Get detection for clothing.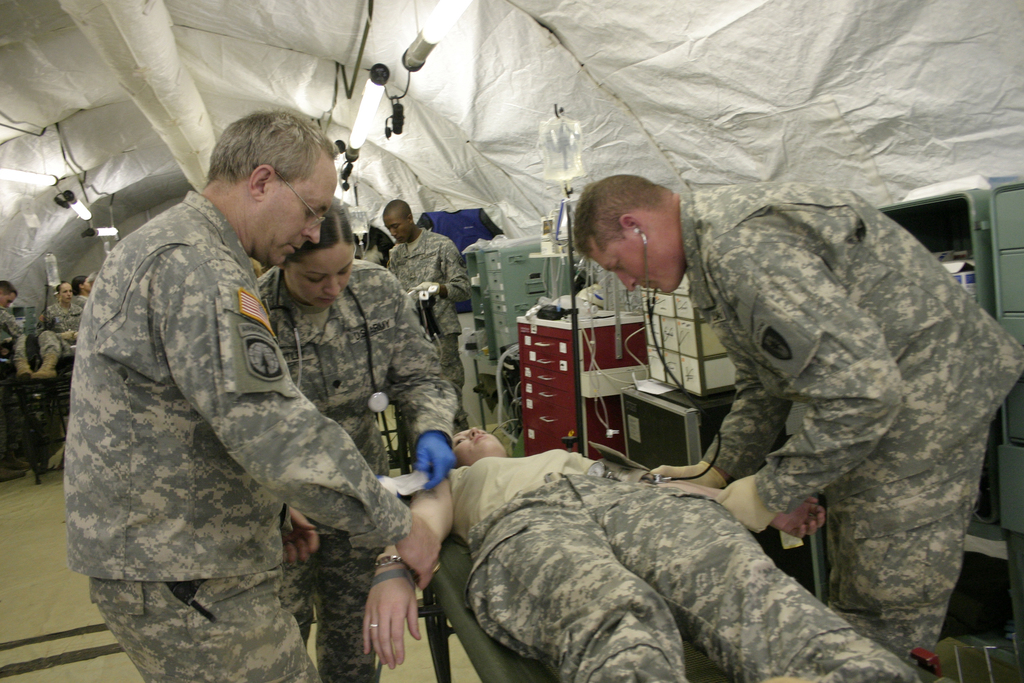
Detection: (left=40, top=301, right=83, bottom=343).
